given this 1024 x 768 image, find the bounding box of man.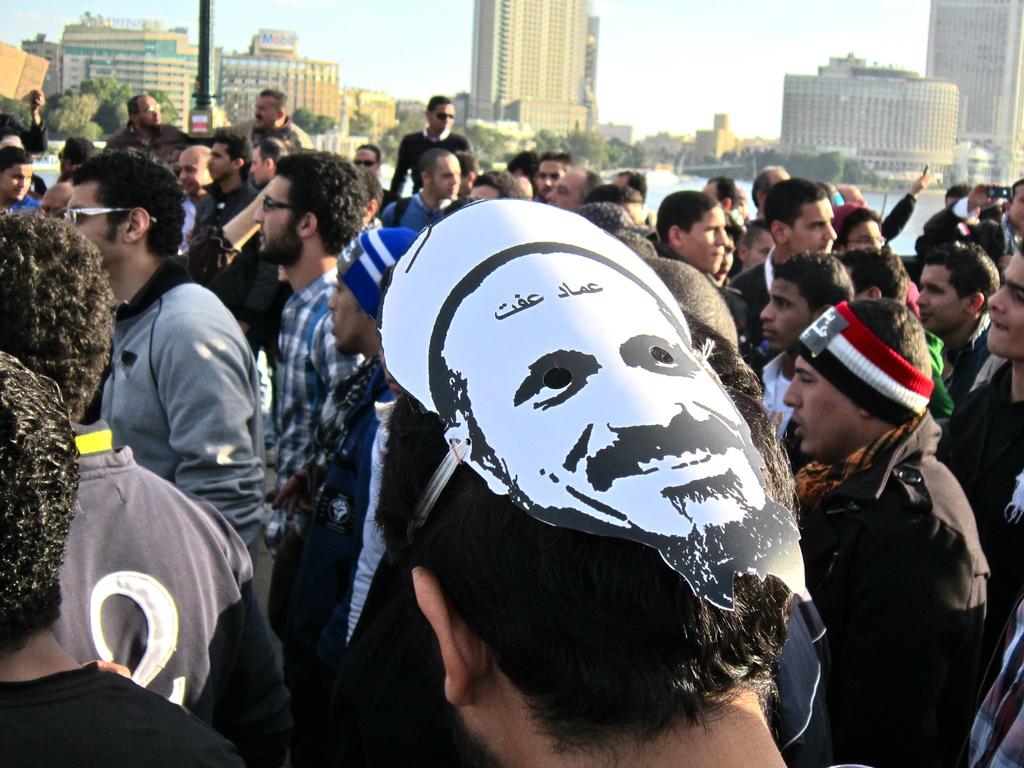
(x1=964, y1=474, x2=1023, y2=767).
